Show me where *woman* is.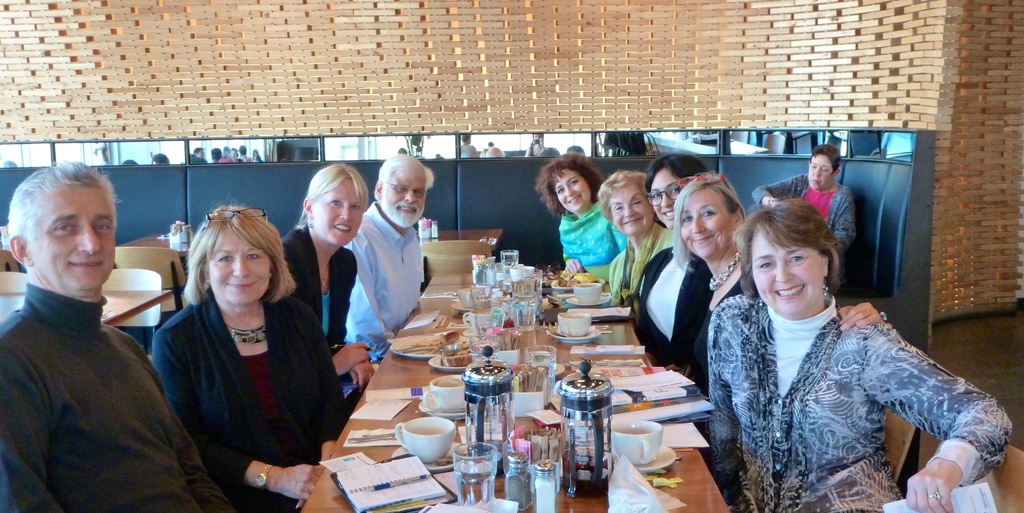
*woman* is at bbox=[708, 201, 1014, 512].
